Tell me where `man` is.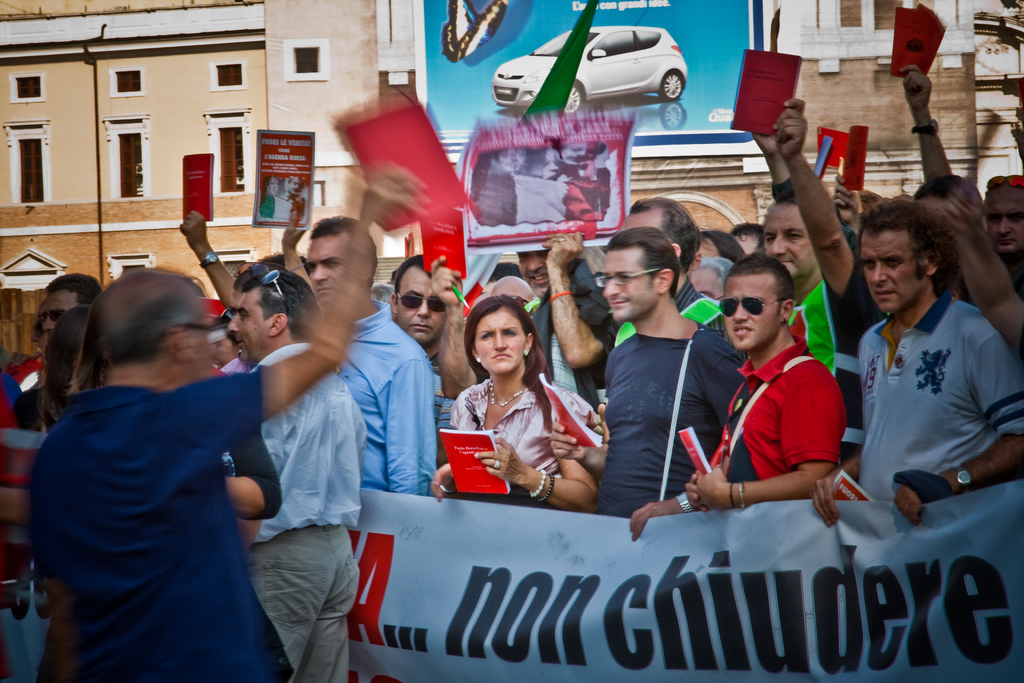
`man` is at (left=513, top=224, right=626, bottom=406).
